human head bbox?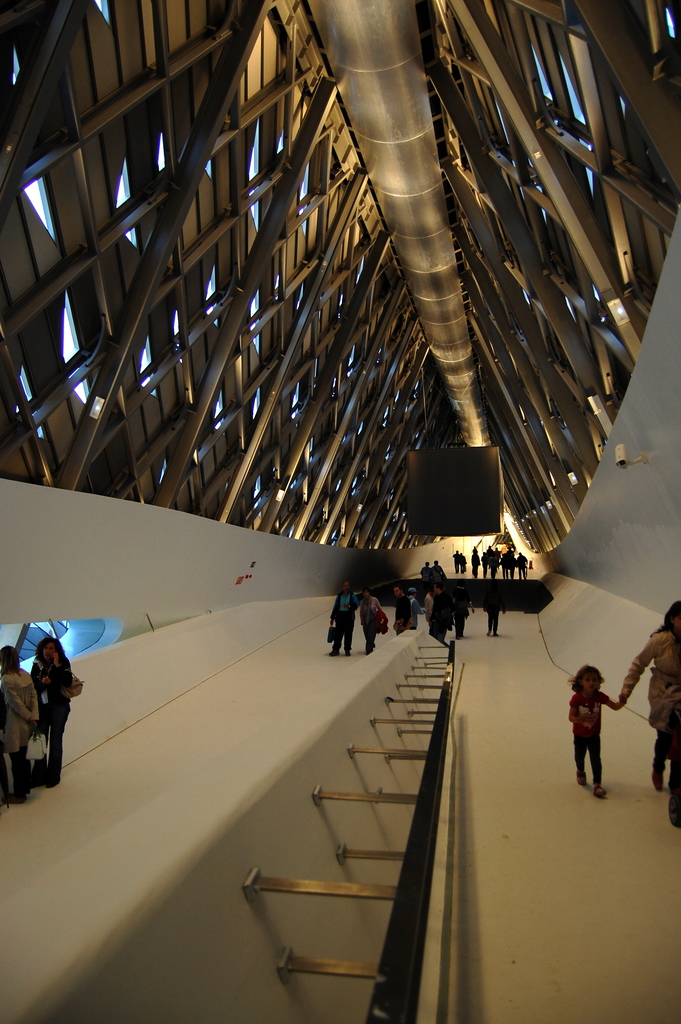
bbox=[0, 643, 22, 679]
